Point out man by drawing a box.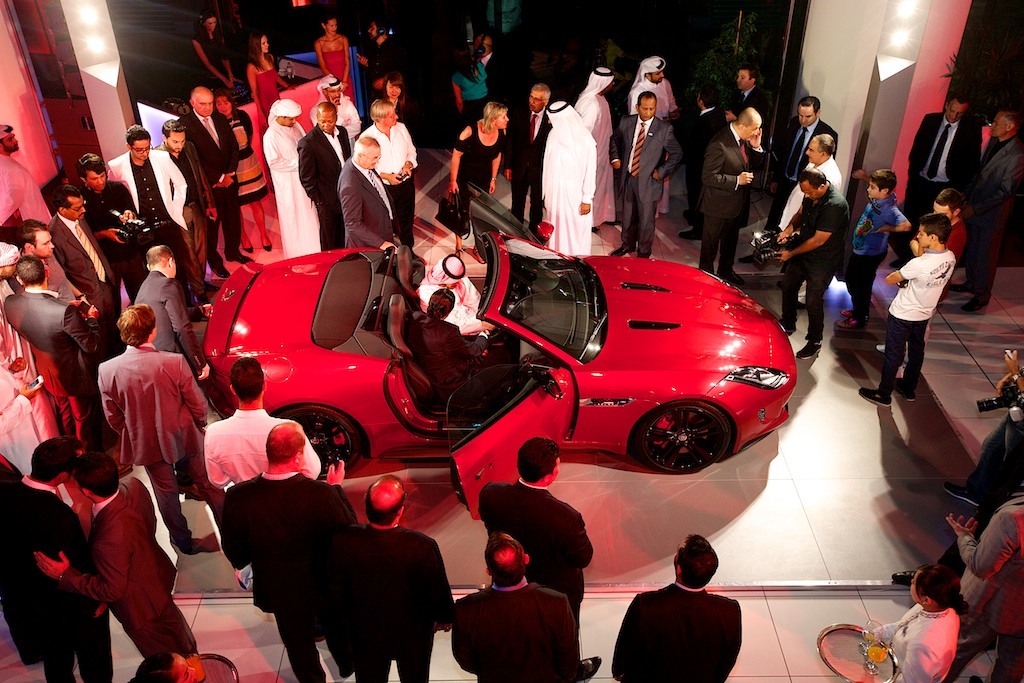
pyautogui.locateOnScreen(672, 82, 731, 239).
